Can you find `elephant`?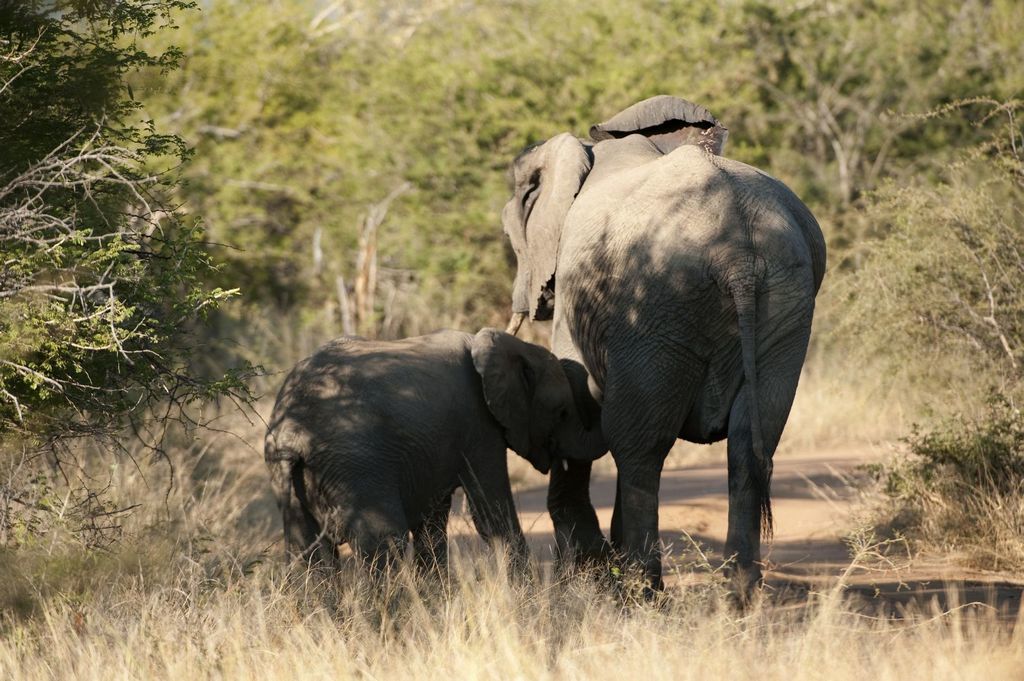
Yes, bounding box: x1=504, y1=91, x2=833, y2=608.
